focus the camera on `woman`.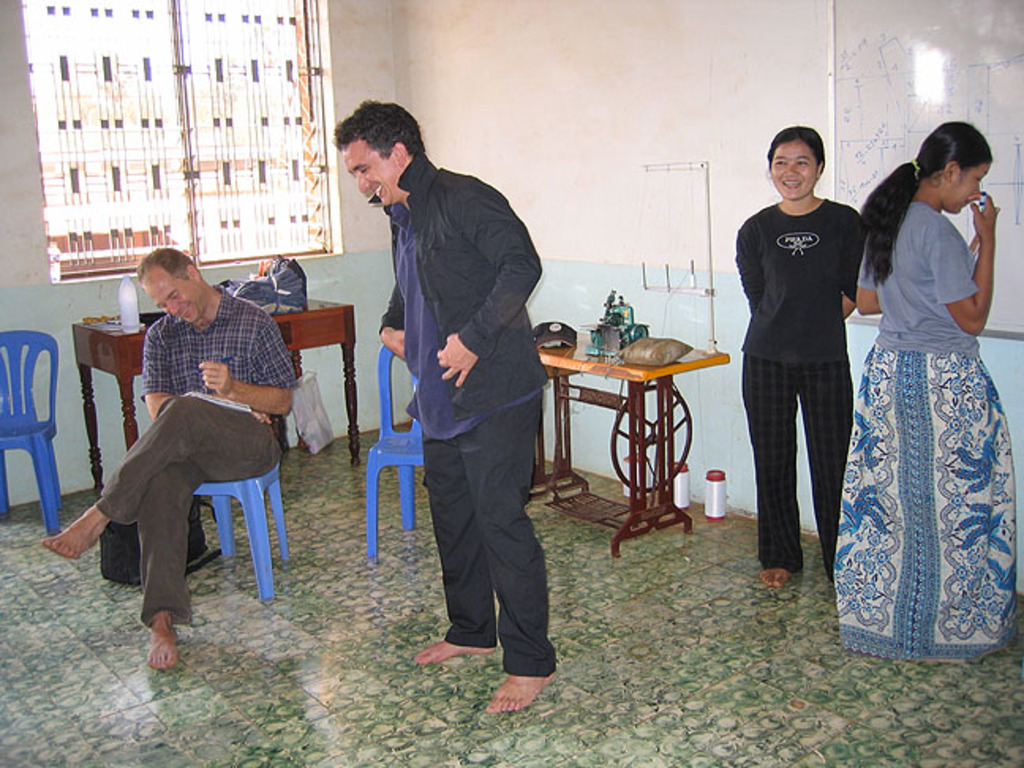
Focus region: rect(740, 123, 869, 594).
